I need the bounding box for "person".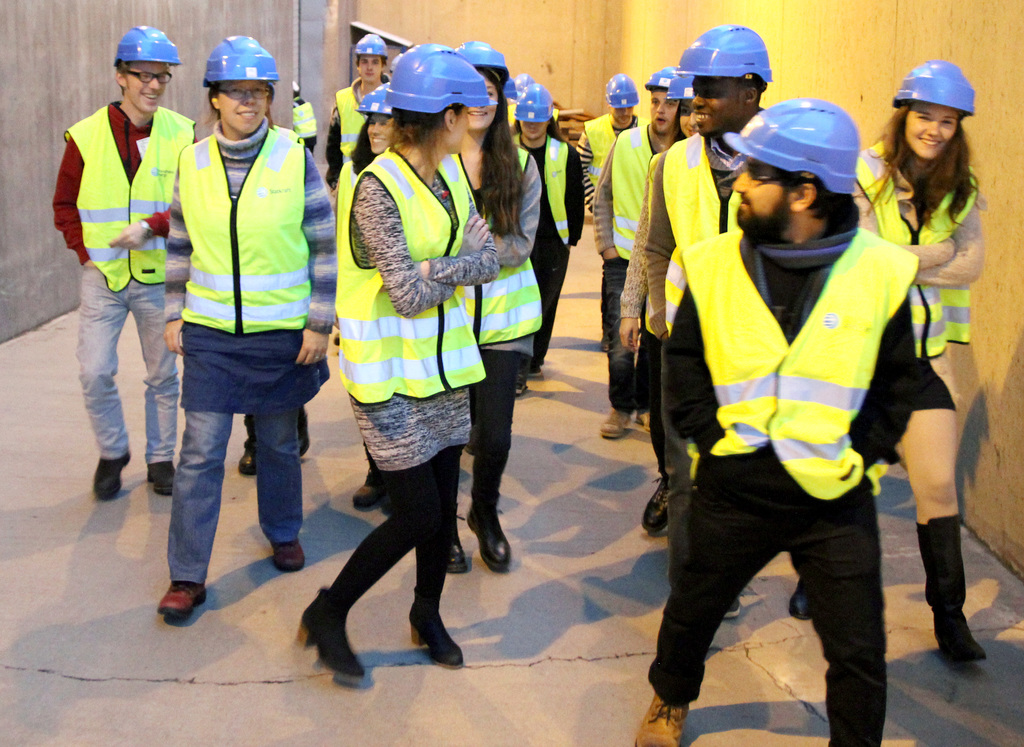
Here it is: pyautogui.locateOnScreen(292, 39, 497, 691).
